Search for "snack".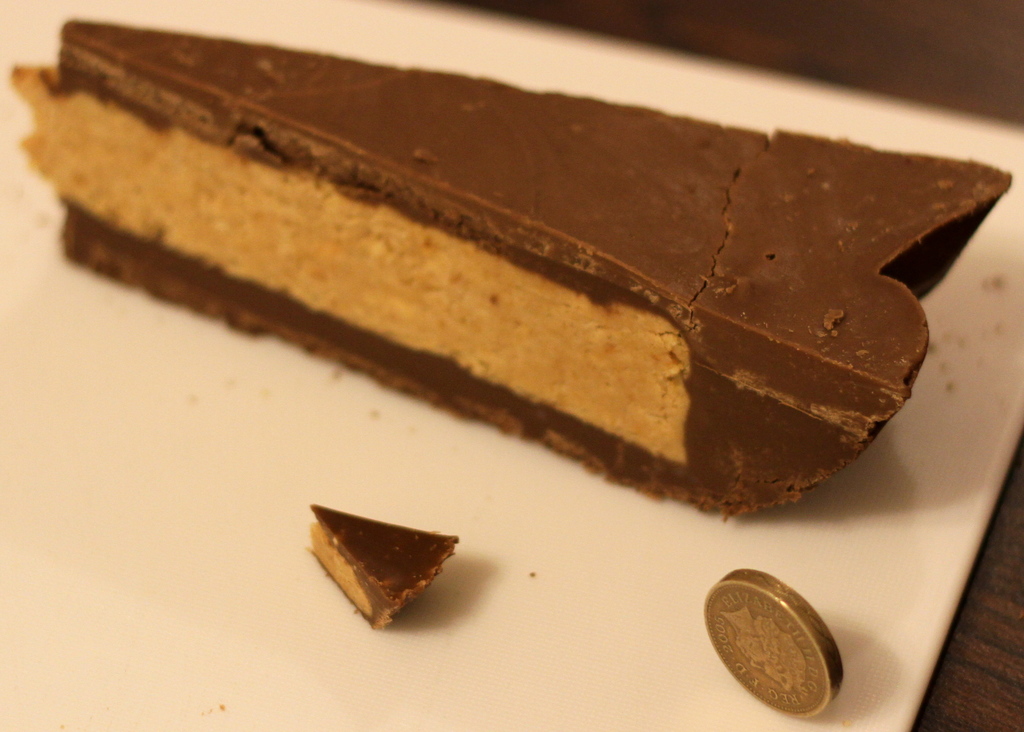
Found at region(60, 37, 966, 516).
